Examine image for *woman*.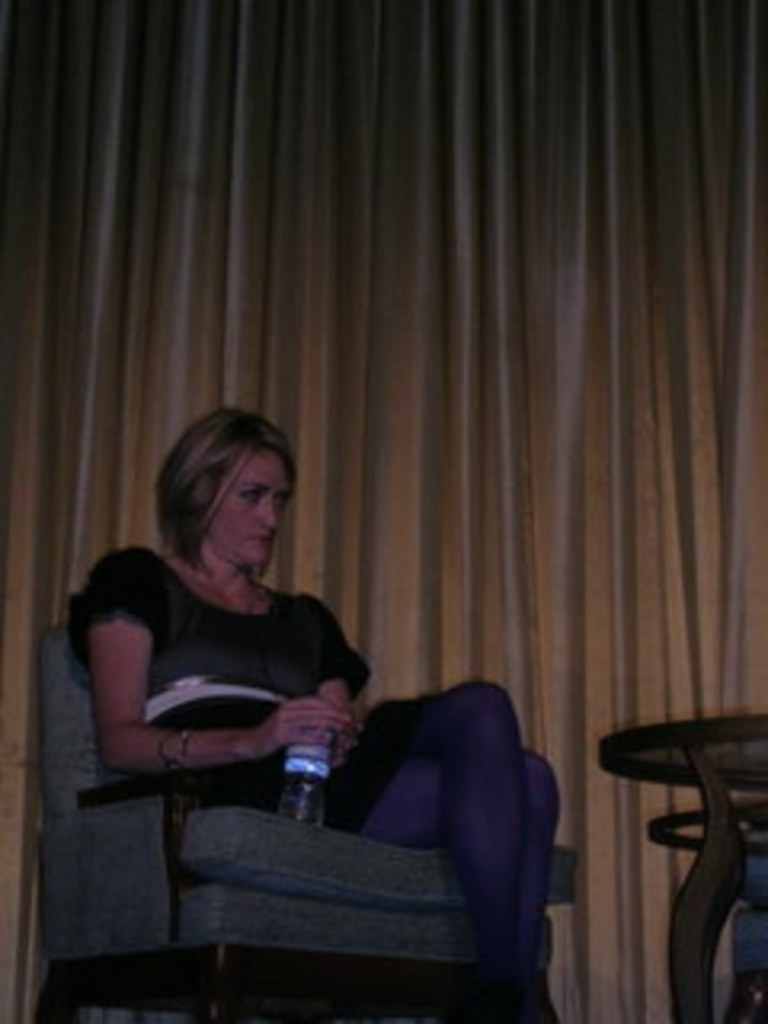
Examination result: 80, 413, 560, 1021.
